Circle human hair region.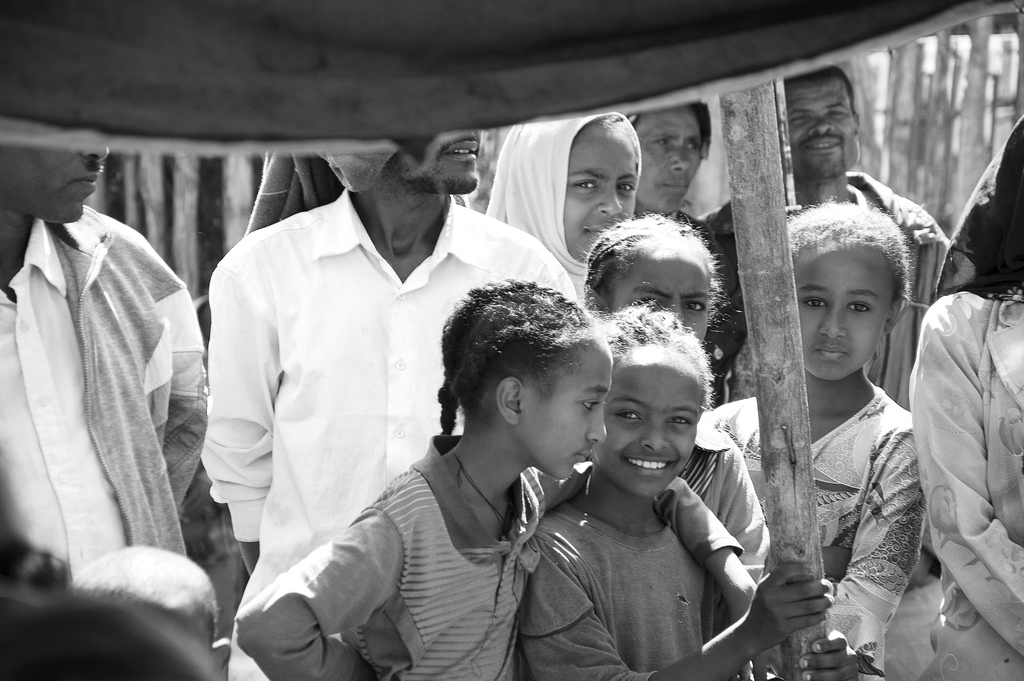
Region: [x1=785, y1=67, x2=860, y2=115].
